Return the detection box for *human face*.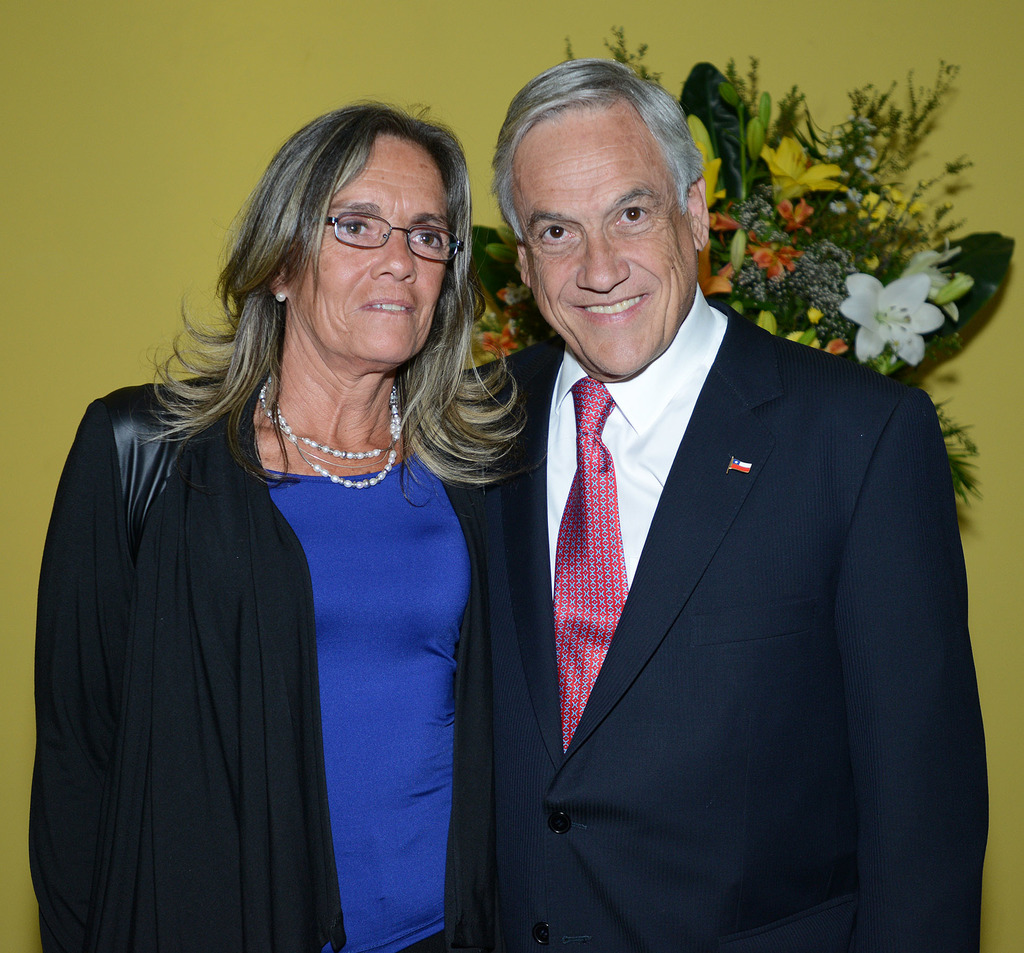
bbox=[284, 136, 452, 354].
